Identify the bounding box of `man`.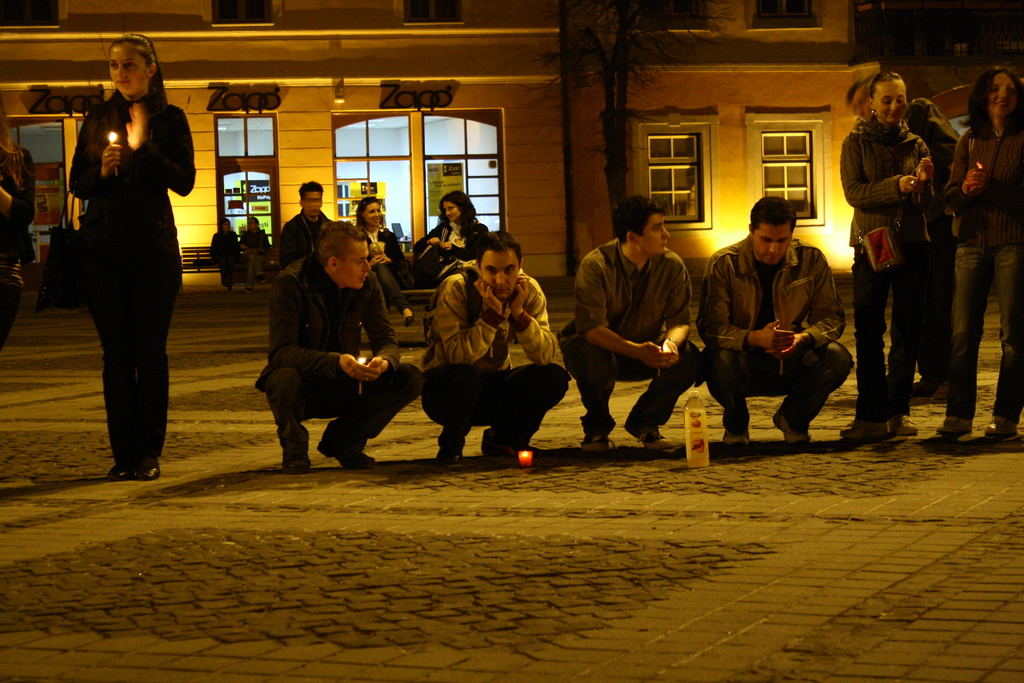
select_region(695, 196, 849, 472).
